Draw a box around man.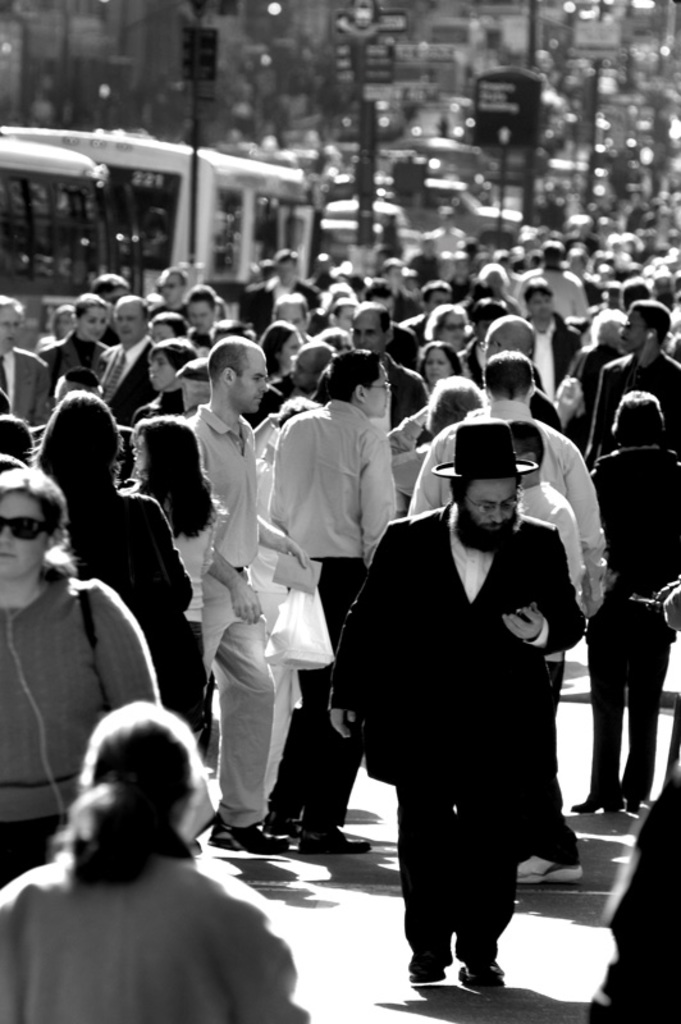
crop(261, 346, 398, 854).
